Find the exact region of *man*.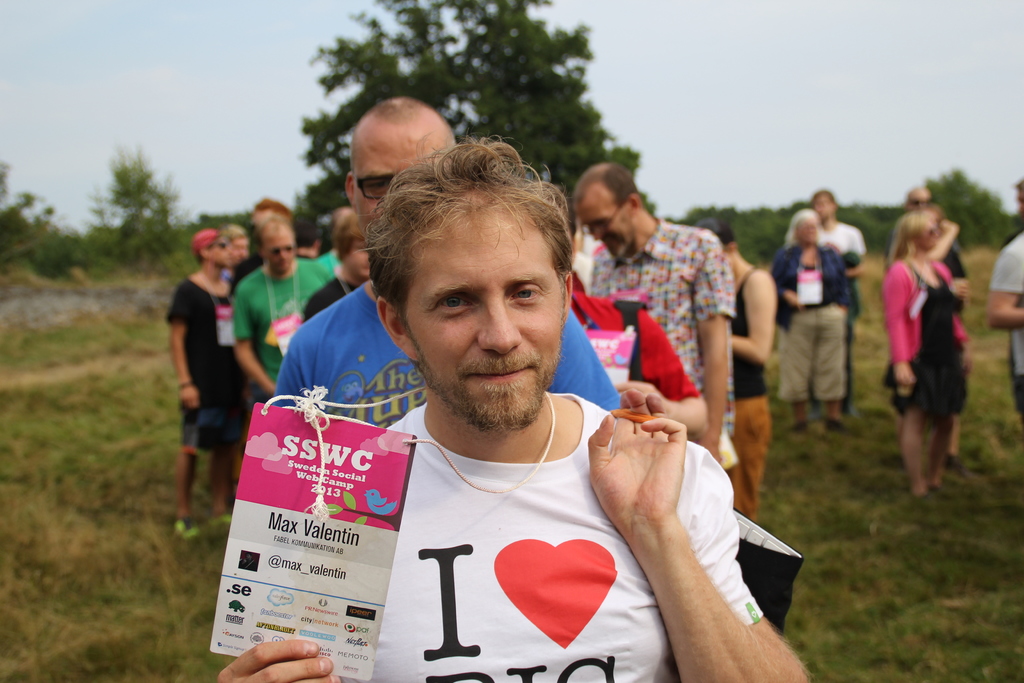
Exact region: crop(879, 182, 971, 299).
